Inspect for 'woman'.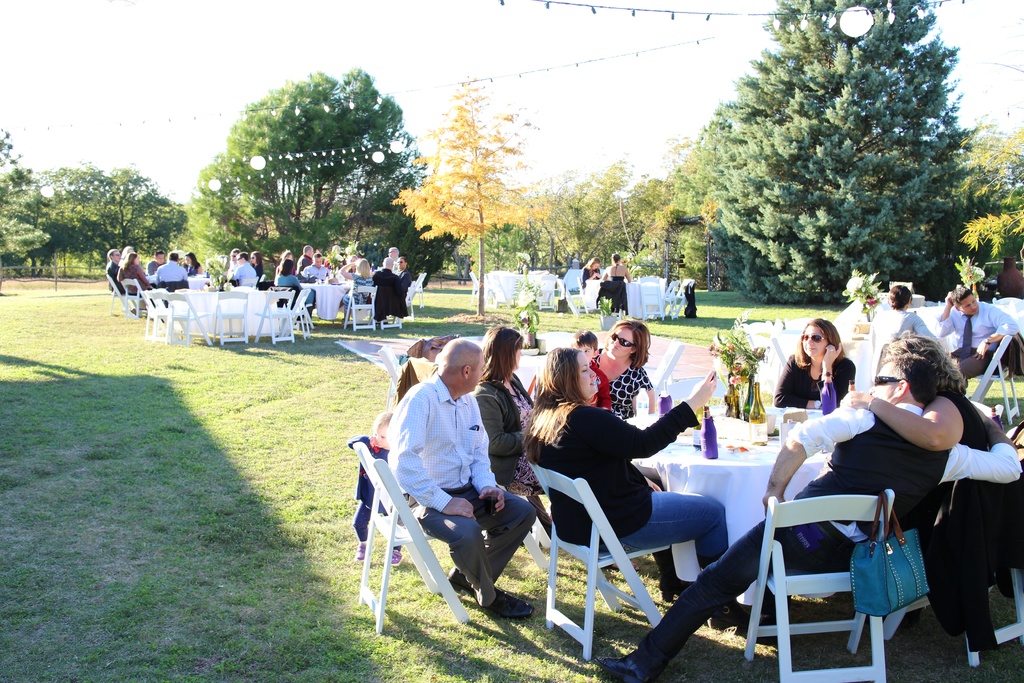
Inspection: [248,250,265,277].
